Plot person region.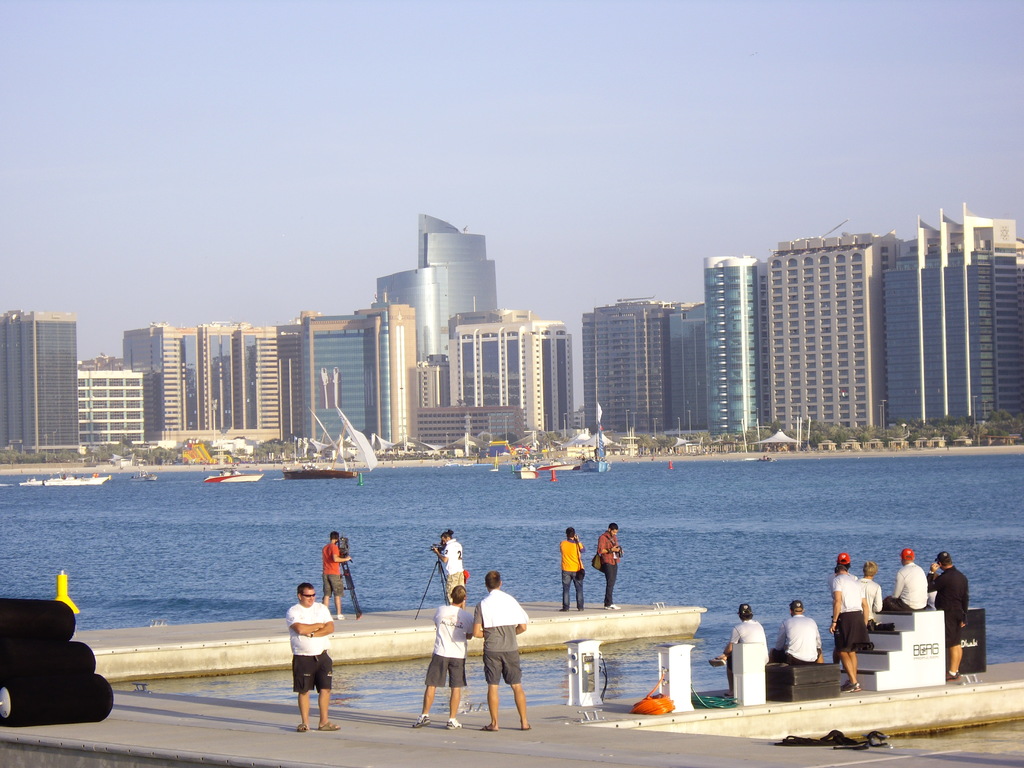
Plotted at bbox=[286, 580, 340, 732].
